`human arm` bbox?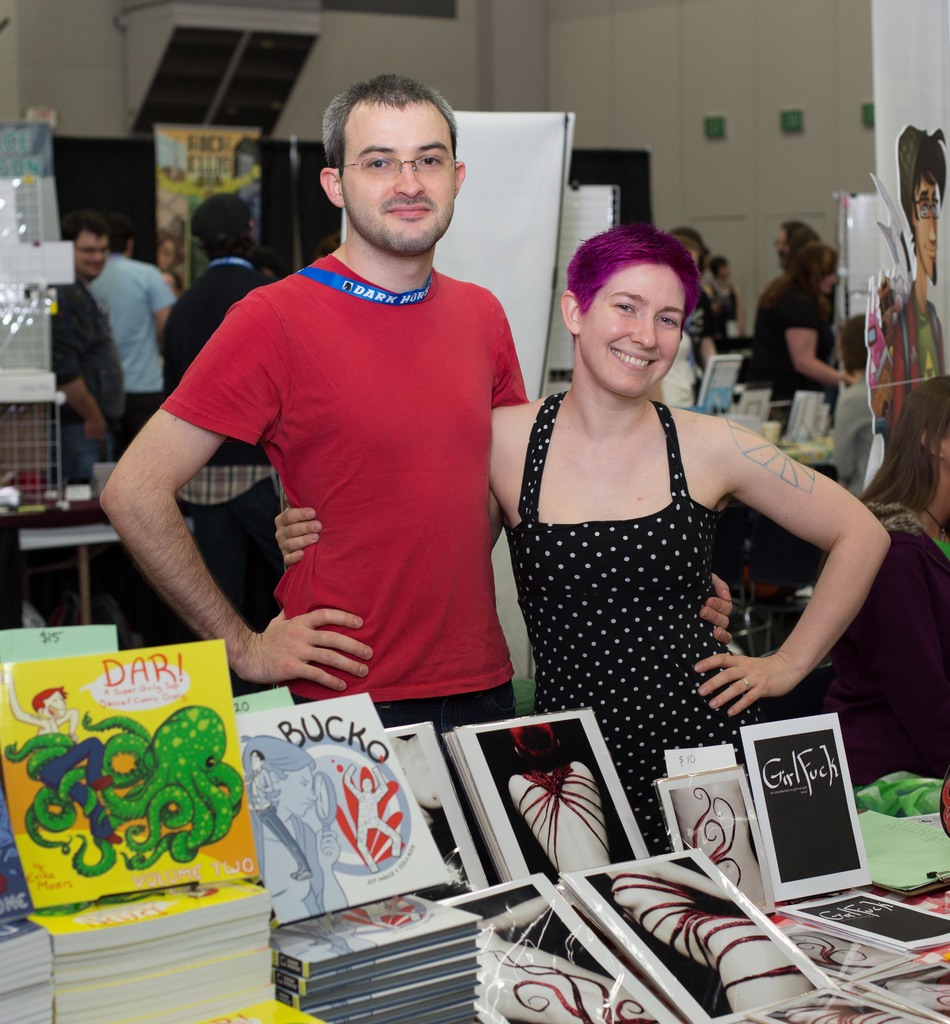
left=705, top=574, right=739, bottom=641
